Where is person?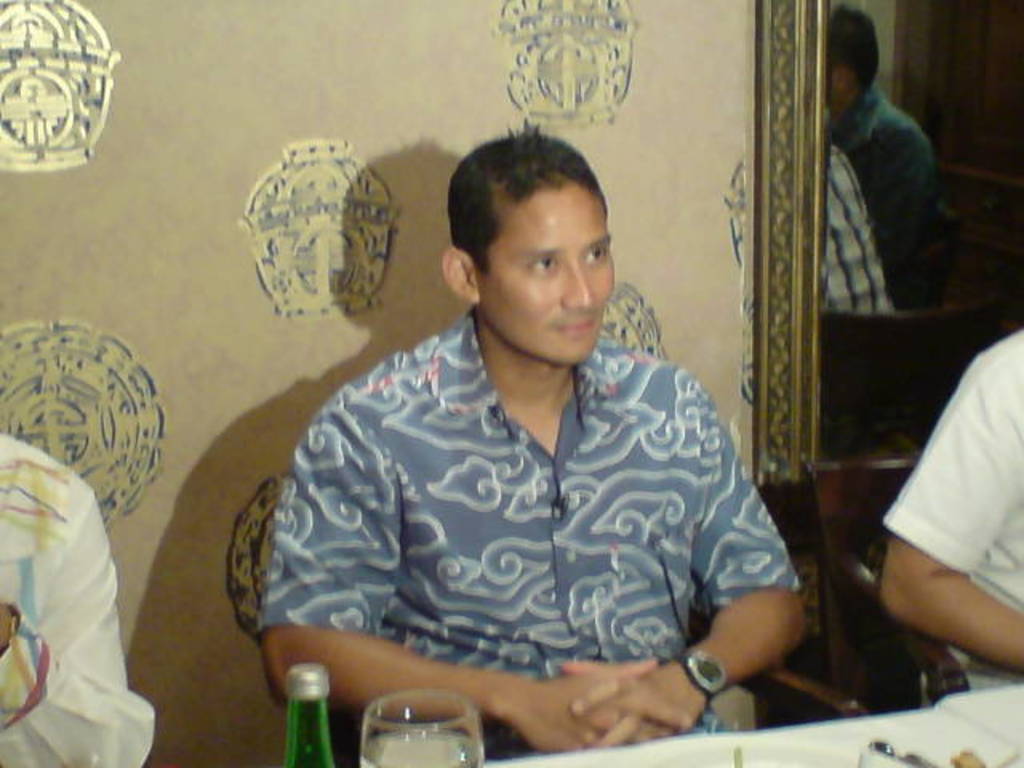
select_region(877, 325, 1022, 706).
